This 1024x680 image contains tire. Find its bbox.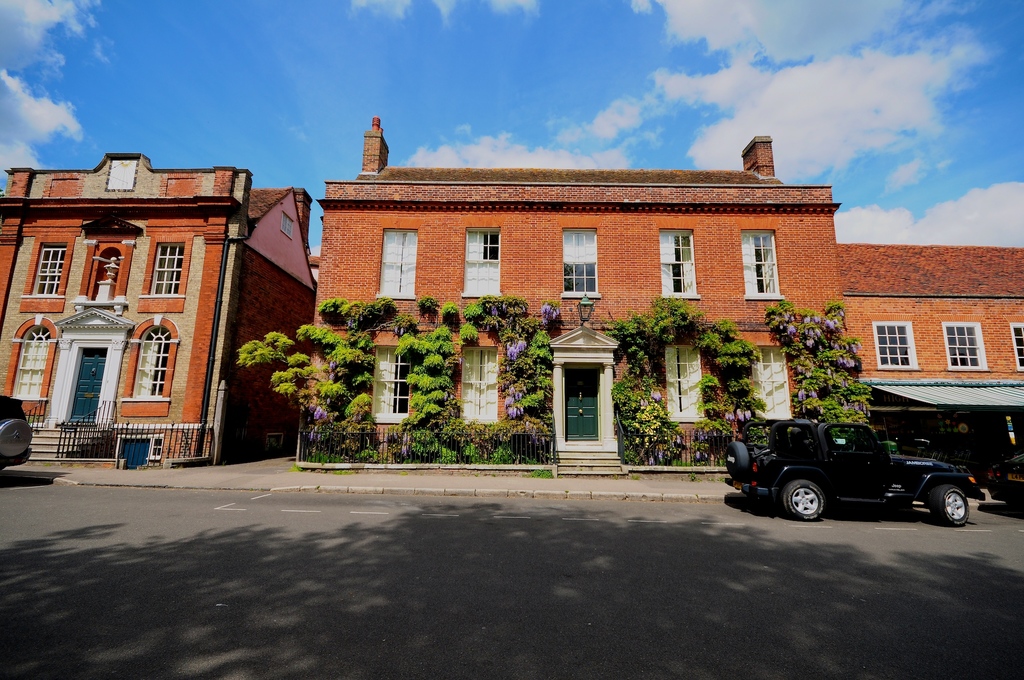
detection(726, 442, 751, 476).
